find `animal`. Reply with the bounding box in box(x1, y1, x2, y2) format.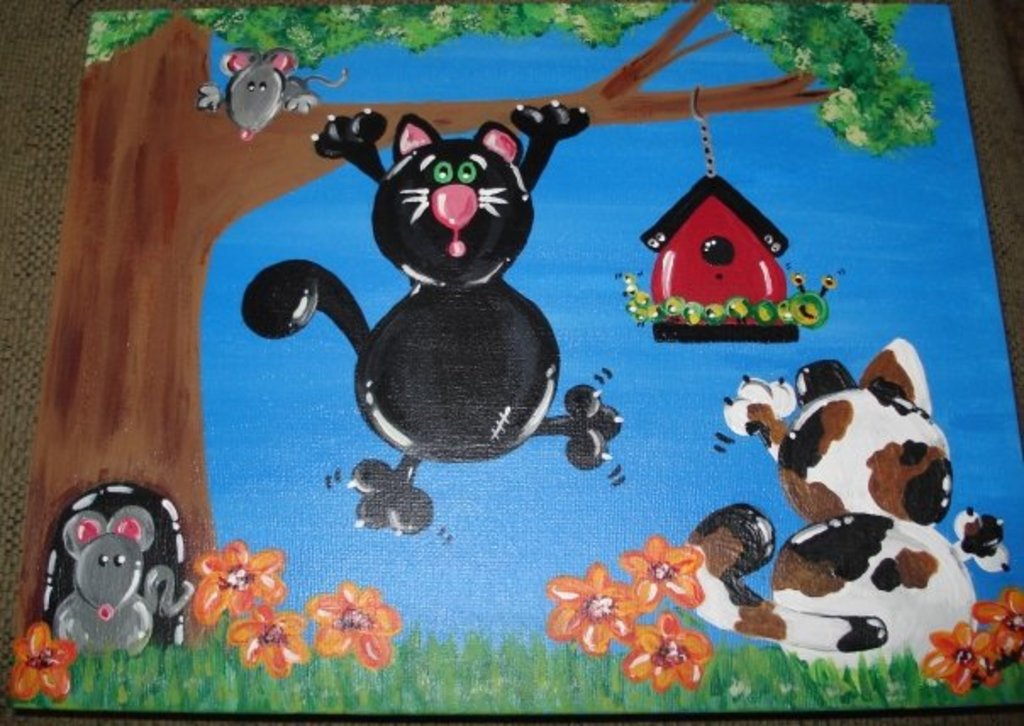
box(246, 100, 622, 536).
